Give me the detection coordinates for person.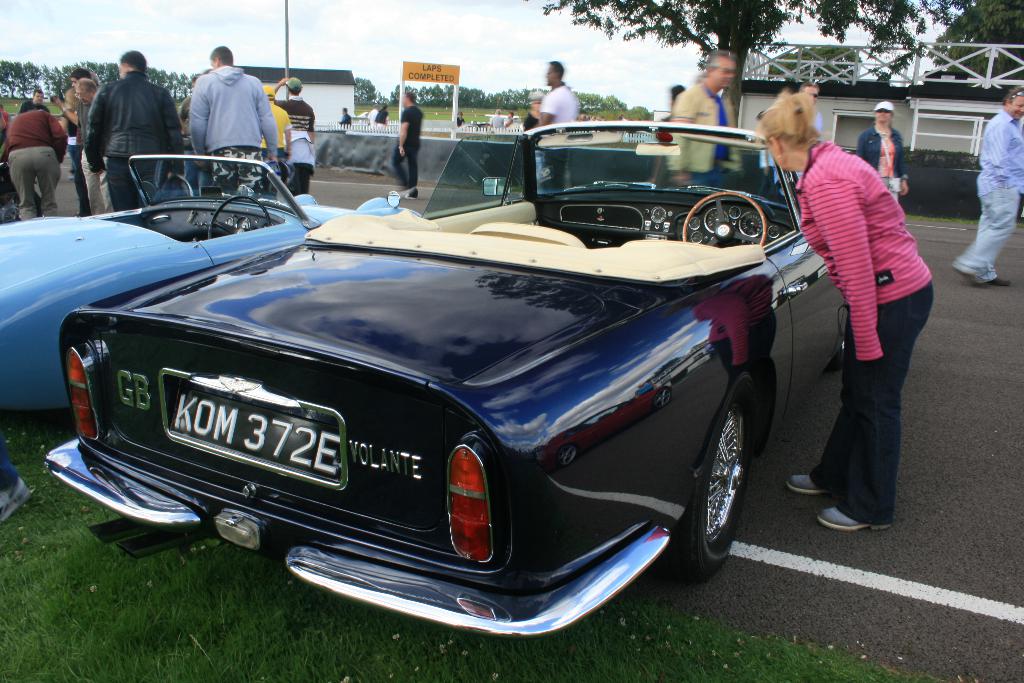
[371,105,380,115].
